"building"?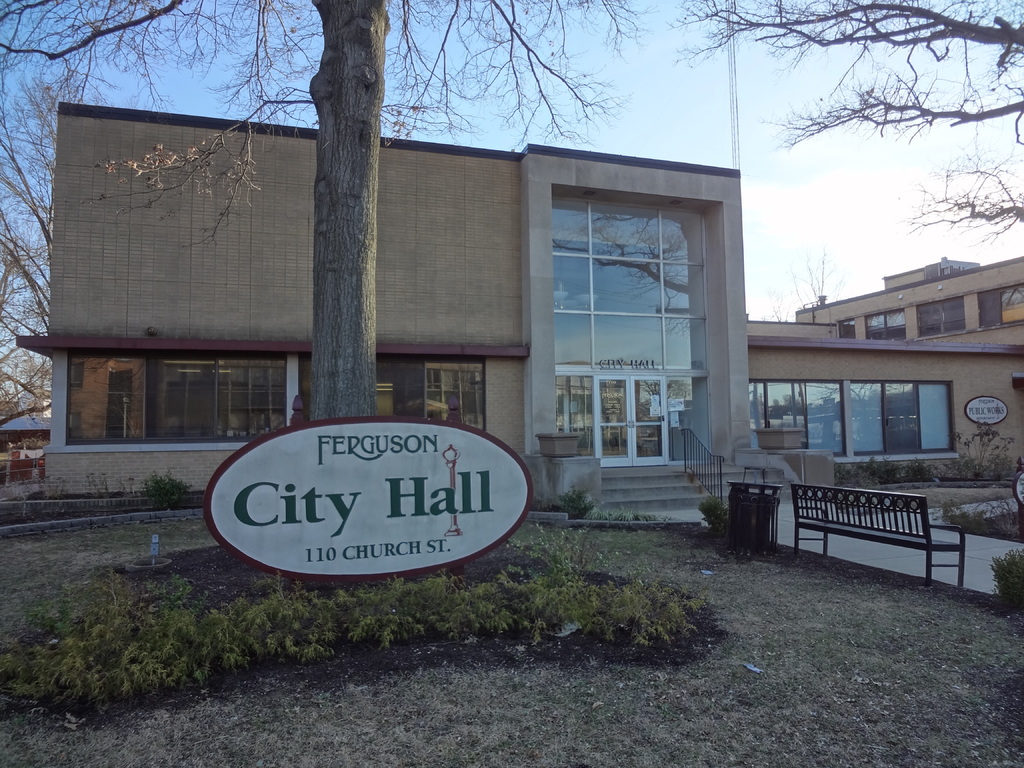
{"x1": 8, "y1": 104, "x2": 757, "y2": 534}
